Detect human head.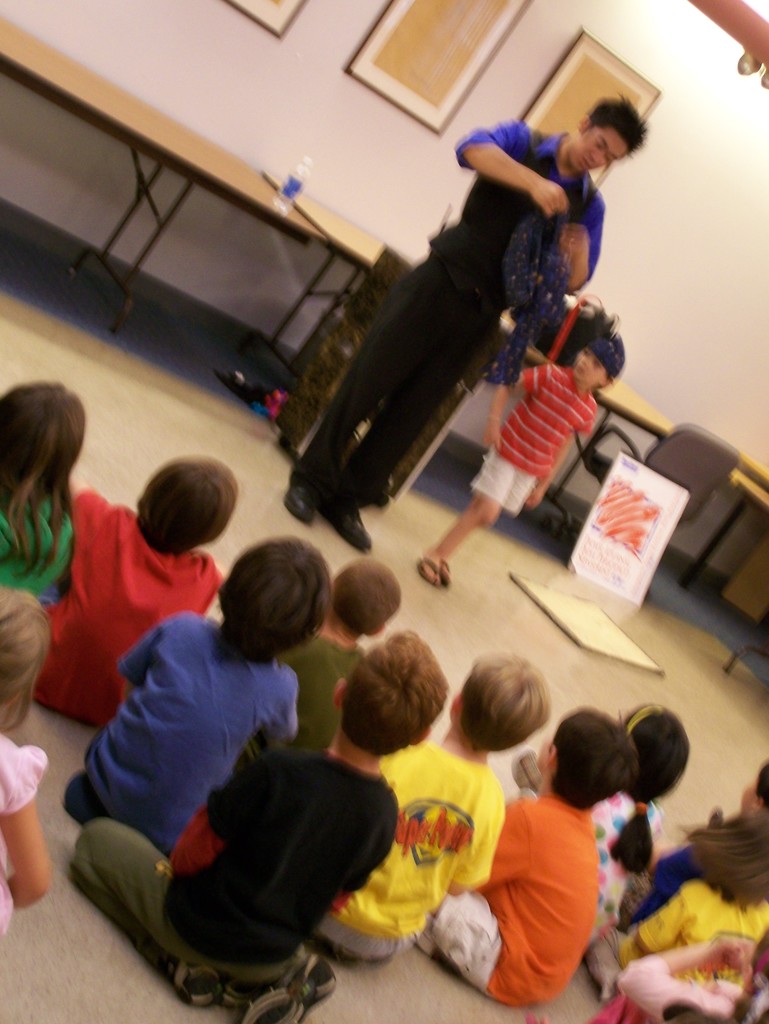
Detected at (201,537,330,669).
